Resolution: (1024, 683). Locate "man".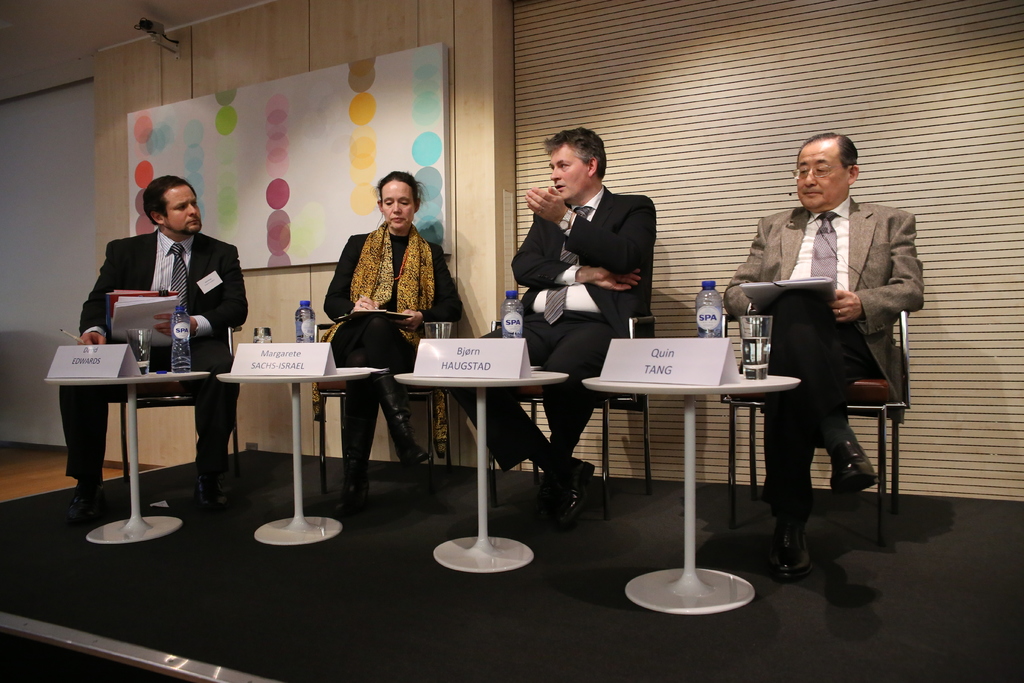
58,173,250,528.
